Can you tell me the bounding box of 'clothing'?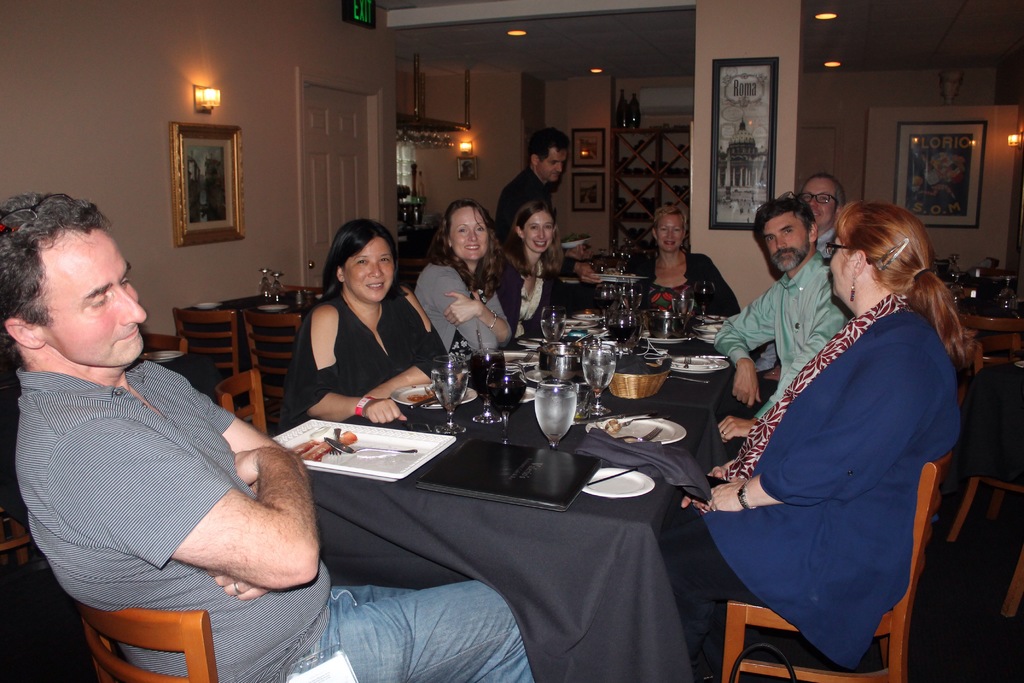
[x1=671, y1=275, x2=964, y2=668].
